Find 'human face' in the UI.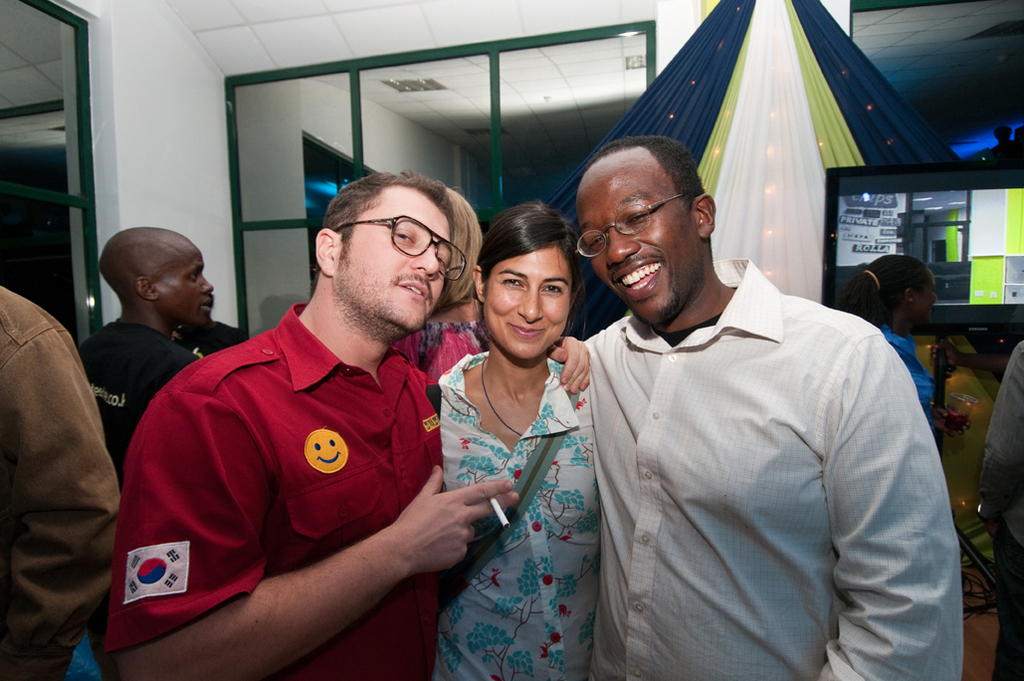
UI element at 339 186 454 333.
